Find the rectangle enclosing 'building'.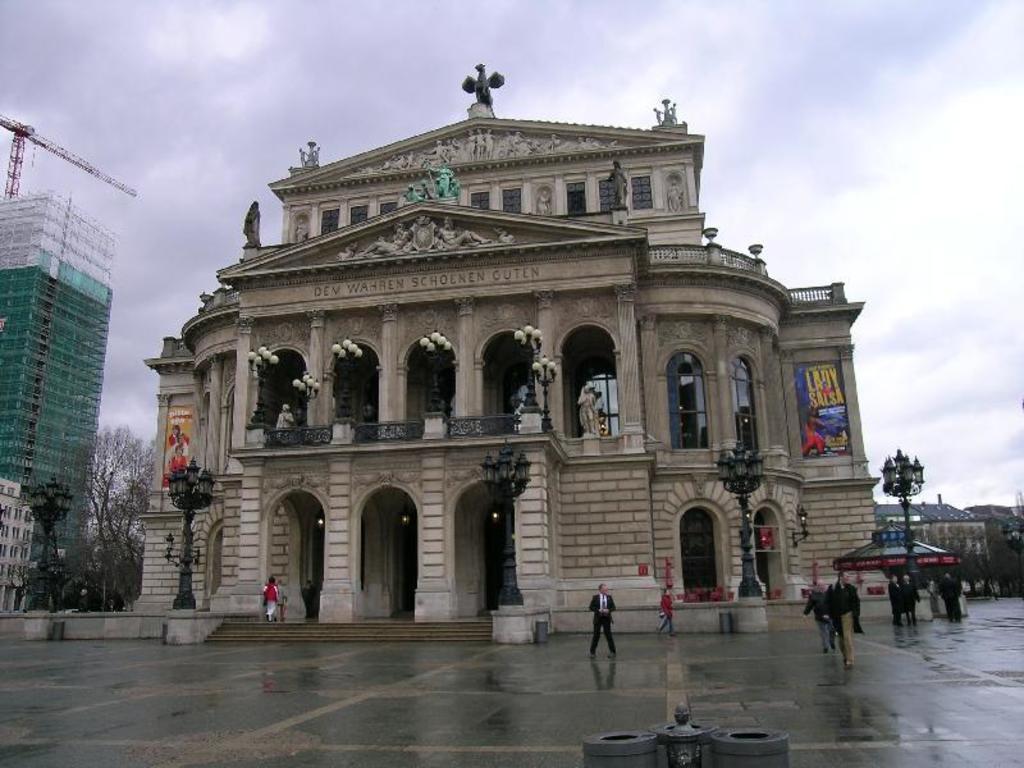
bbox(968, 506, 1023, 535).
